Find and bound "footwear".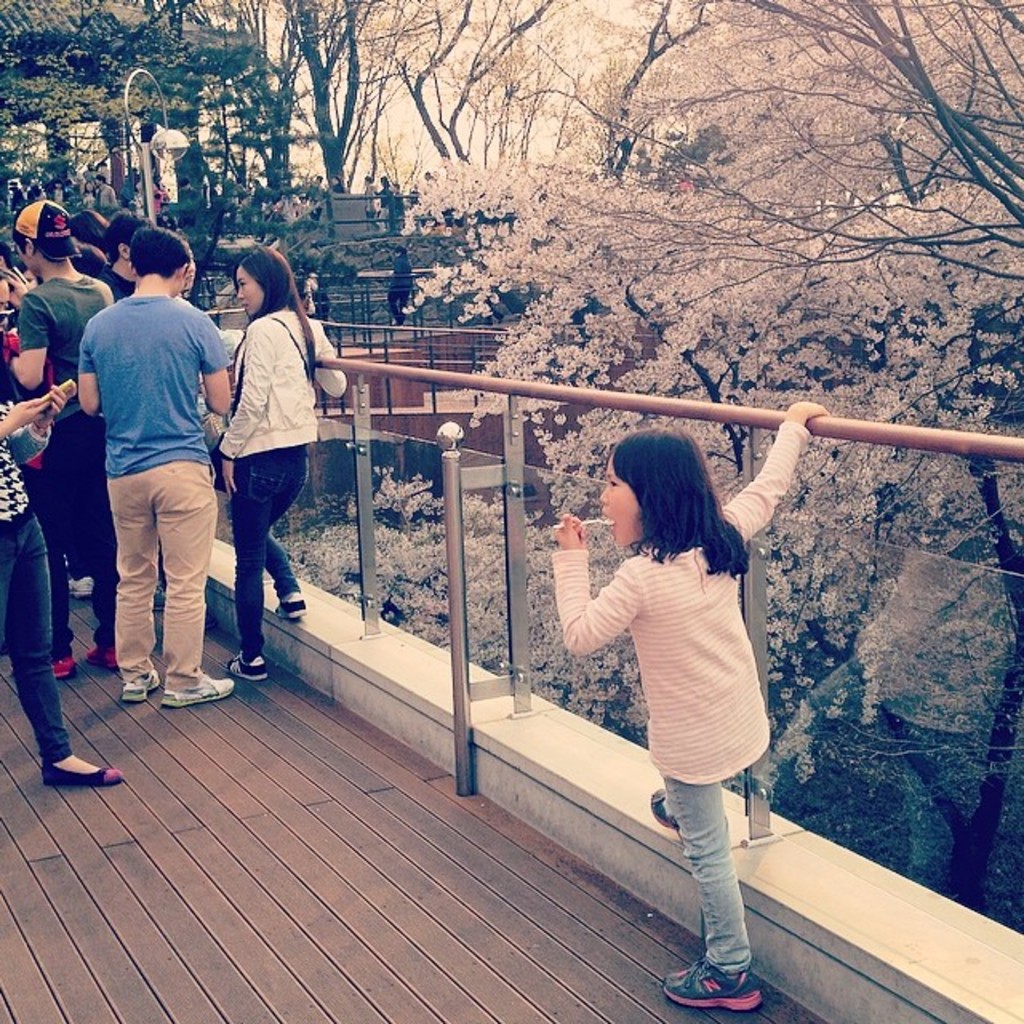
Bound: 38 762 120 787.
